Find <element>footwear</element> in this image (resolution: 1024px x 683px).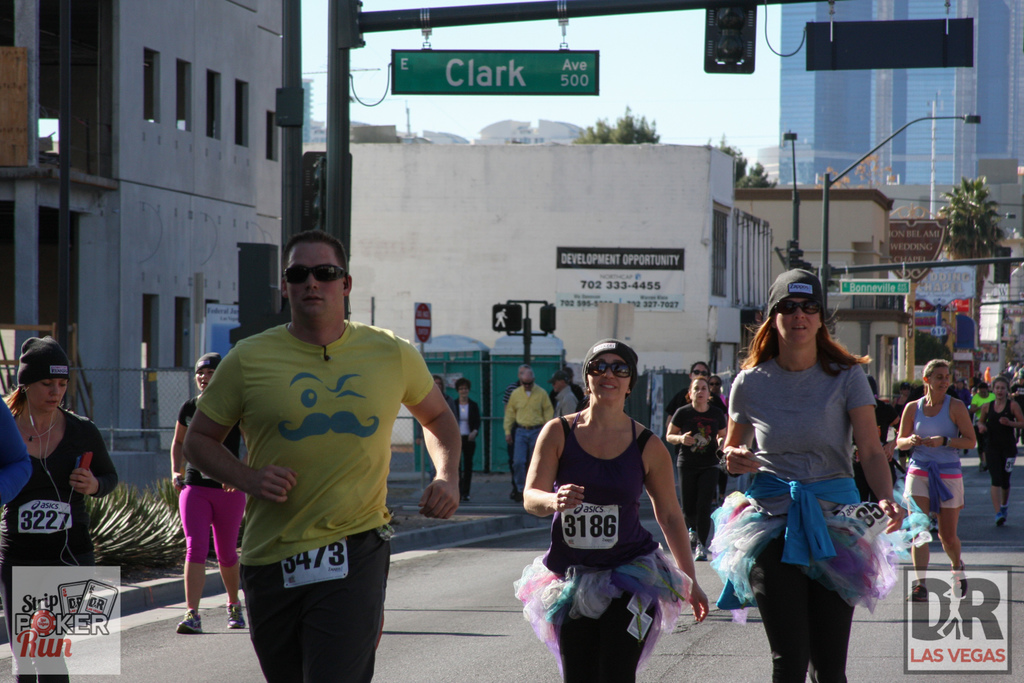
crop(692, 541, 714, 563).
